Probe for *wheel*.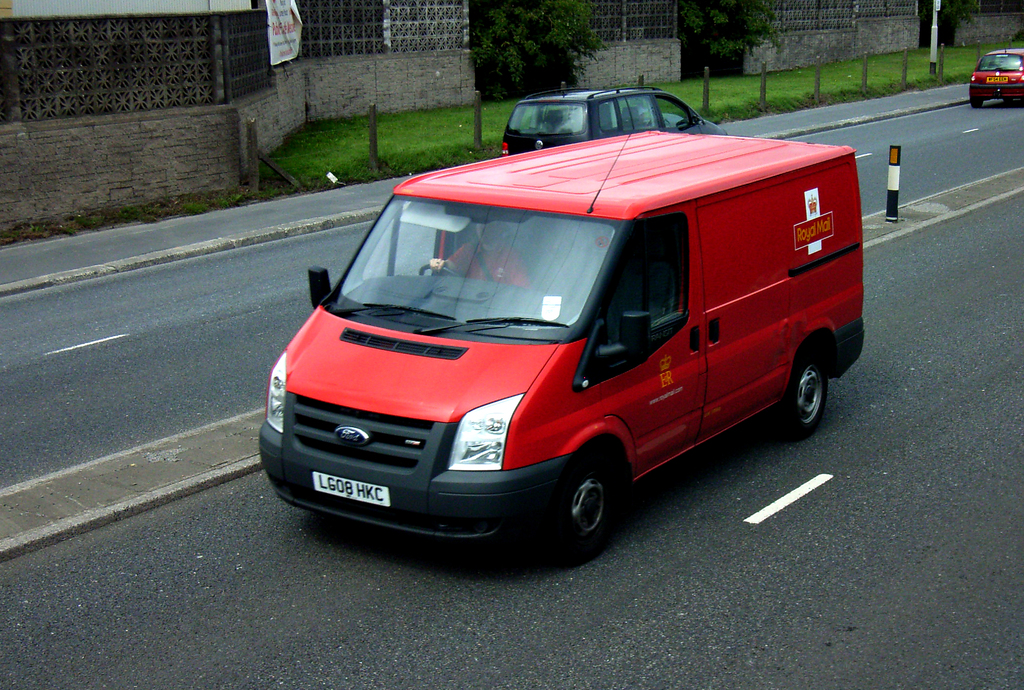
Probe result: select_region(973, 100, 985, 108).
